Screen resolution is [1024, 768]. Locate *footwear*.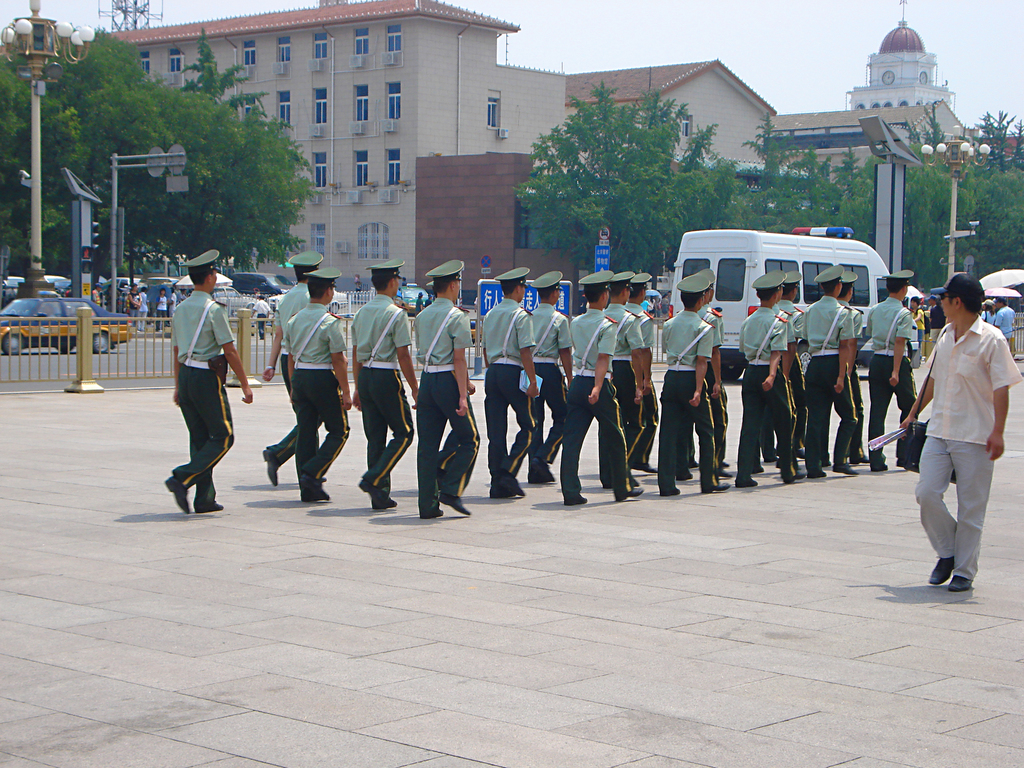
bbox=(300, 474, 330, 497).
